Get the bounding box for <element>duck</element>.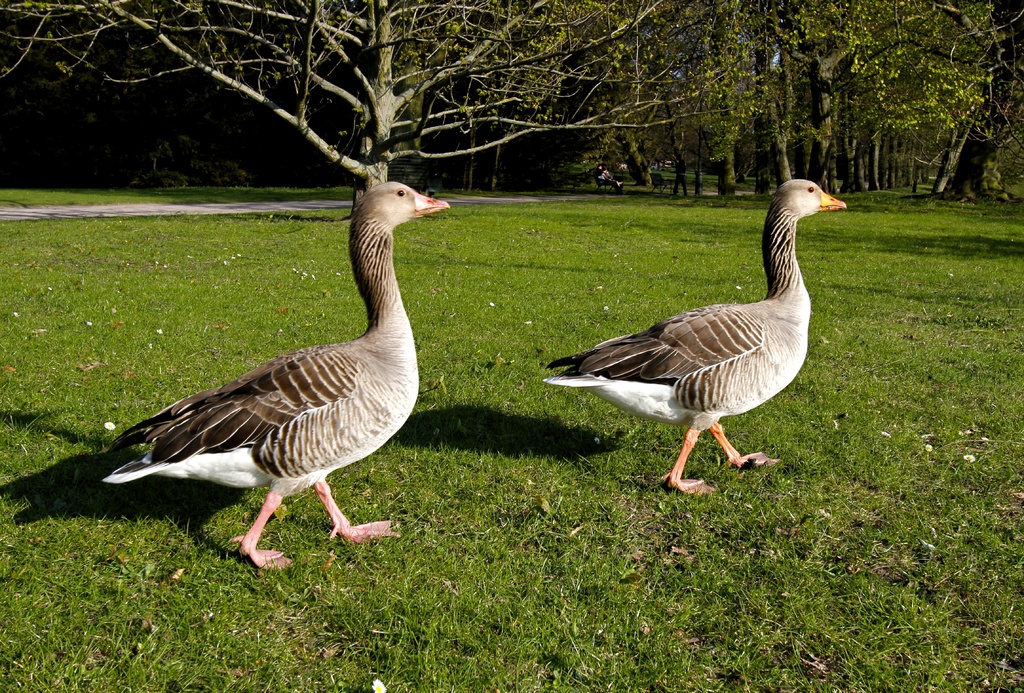
BBox(532, 177, 846, 501).
